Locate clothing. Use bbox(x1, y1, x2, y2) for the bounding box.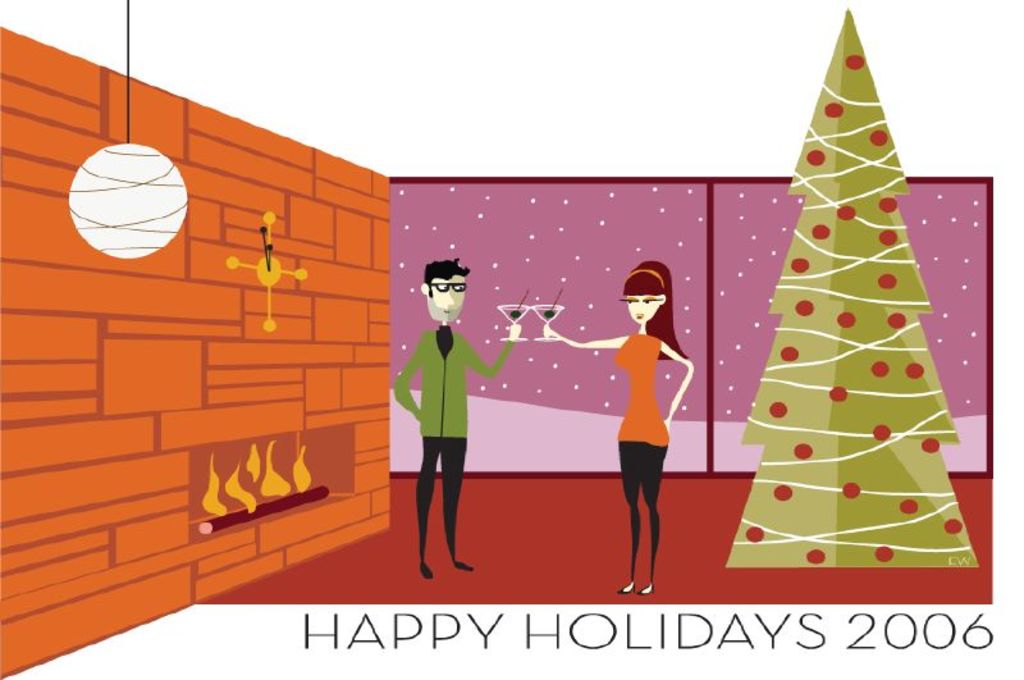
bbox(389, 327, 507, 549).
